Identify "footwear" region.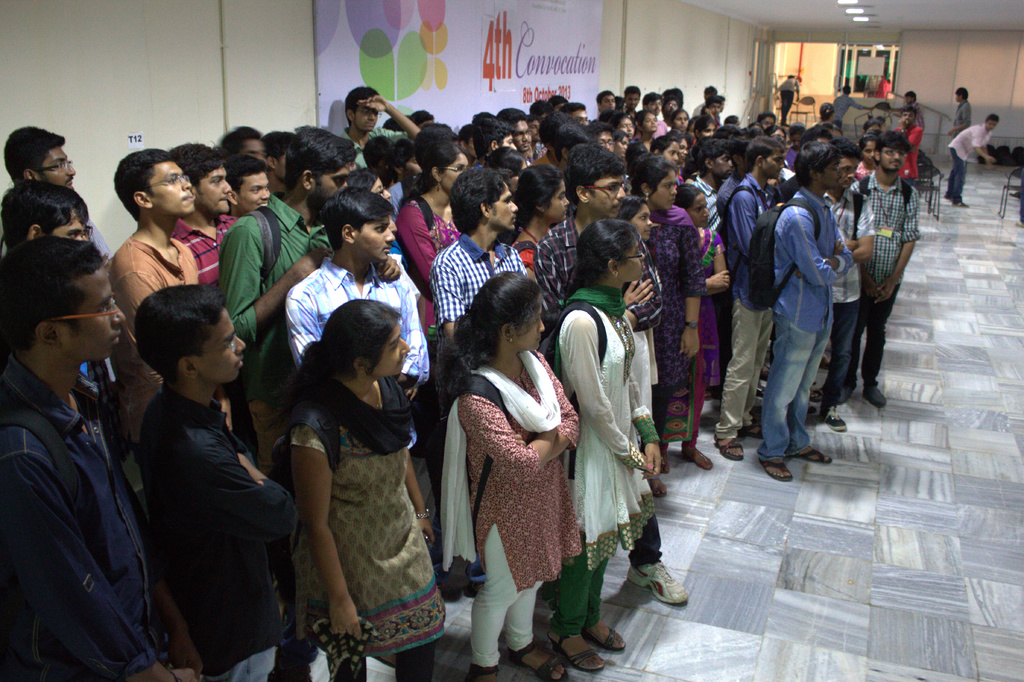
Region: region(584, 624, 626, 653).
